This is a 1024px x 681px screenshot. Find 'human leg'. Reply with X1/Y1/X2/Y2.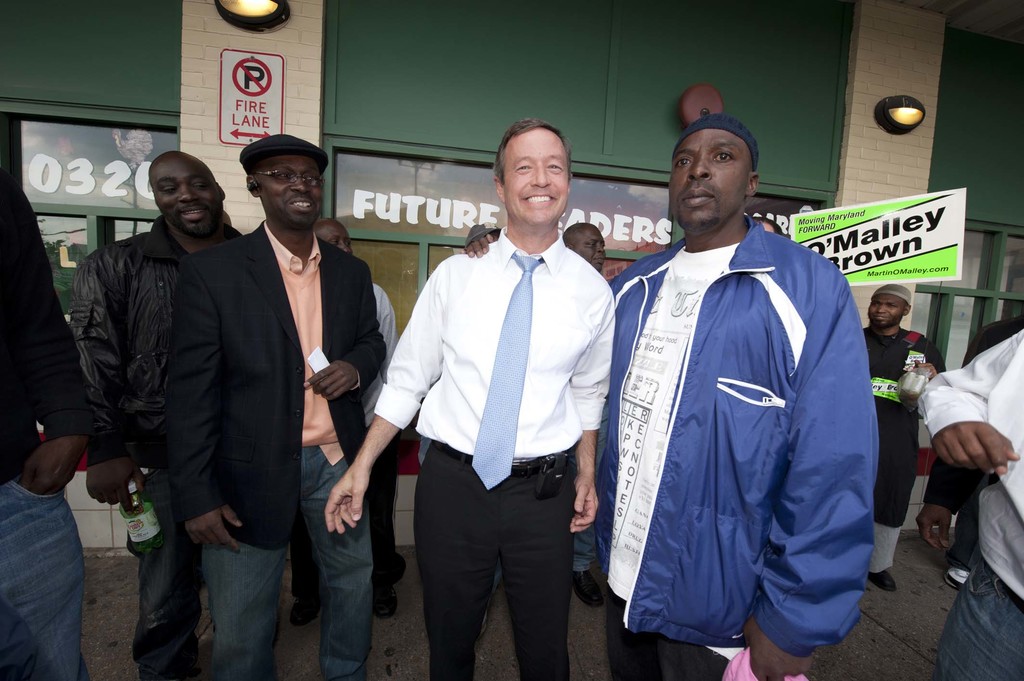
416/460/497/680.
